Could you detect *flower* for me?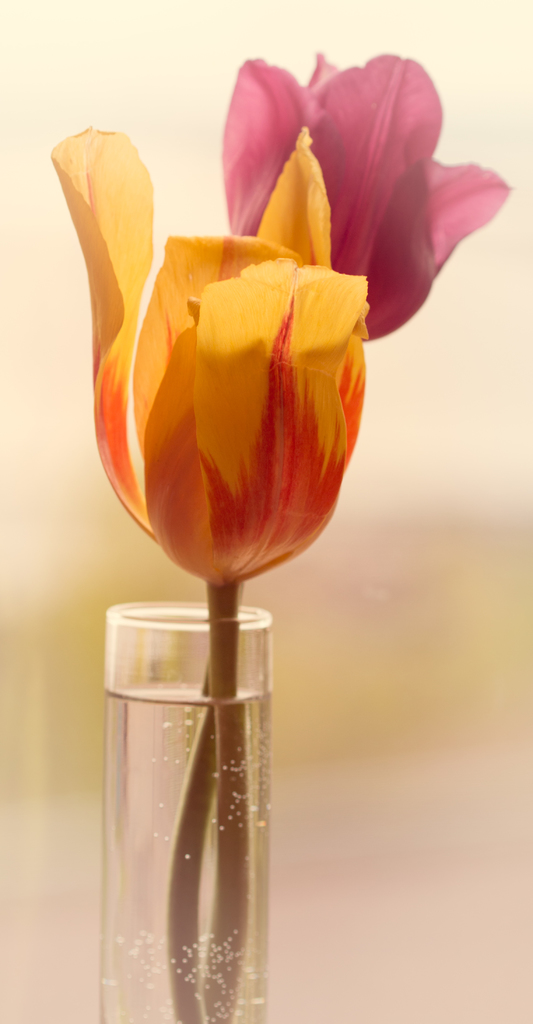
Detection result: <box>218,49,516,344</box>.
